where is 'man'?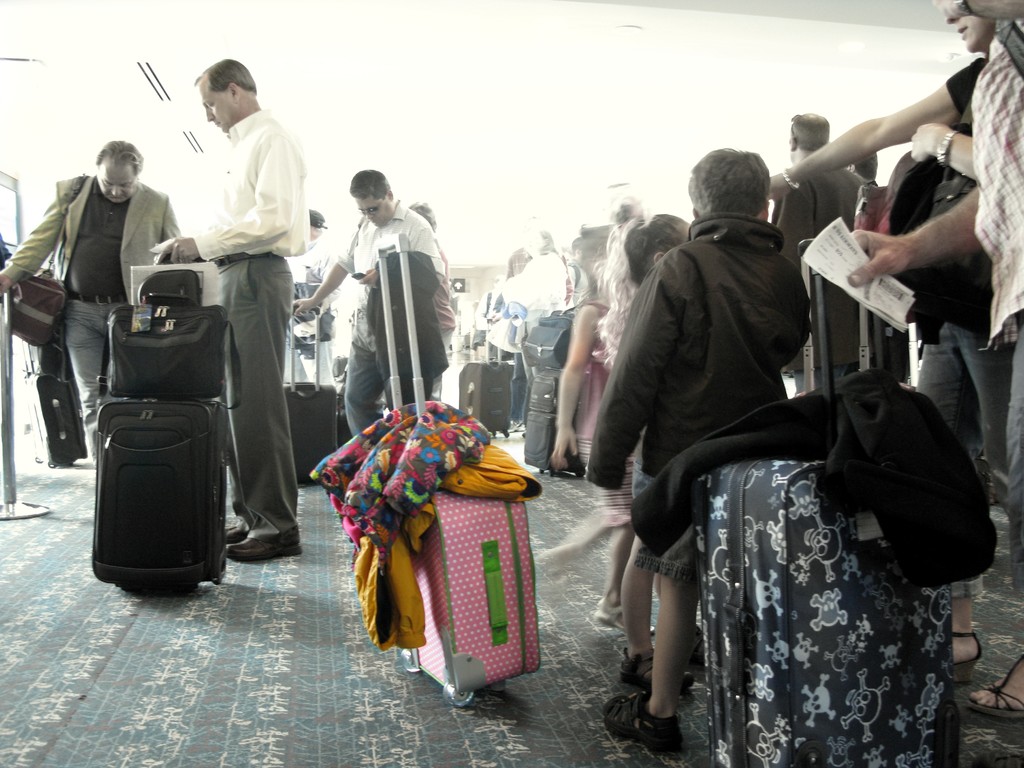
left=280, top=166, right=451, bottom=442.
